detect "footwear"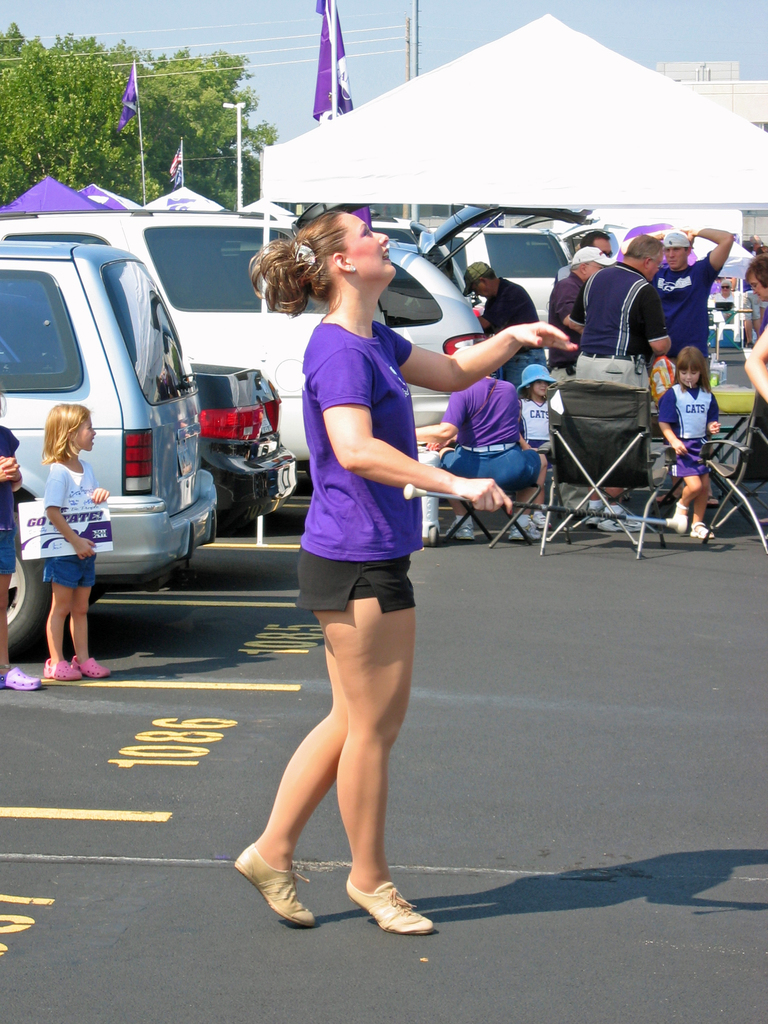
(335, 868, 430, 931)
